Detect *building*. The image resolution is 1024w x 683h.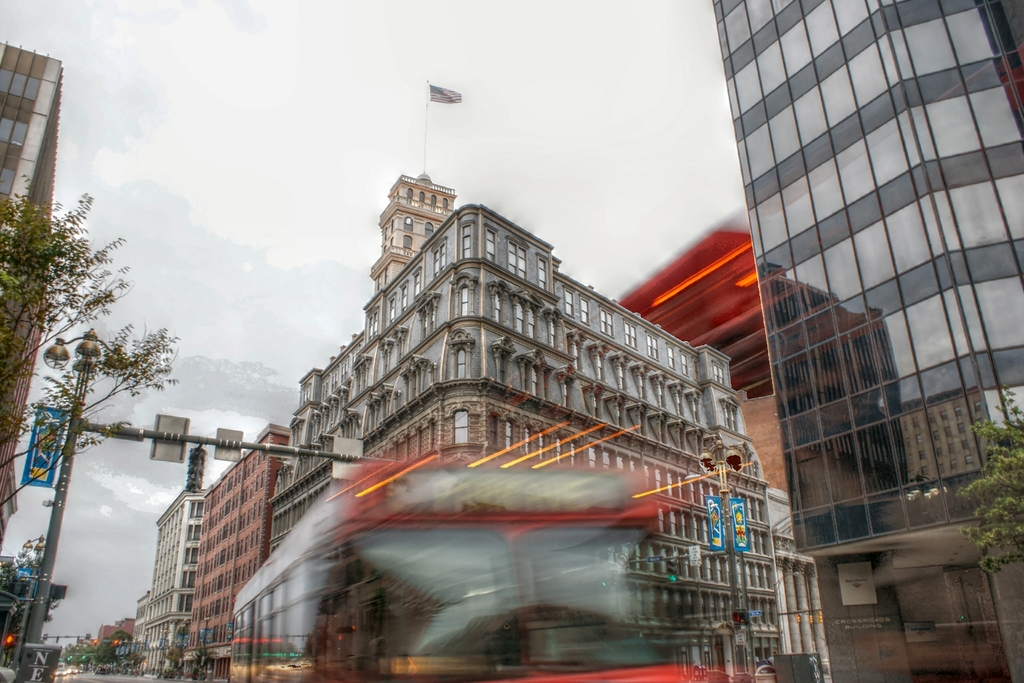
Rect(177, 414, 274, 682).
